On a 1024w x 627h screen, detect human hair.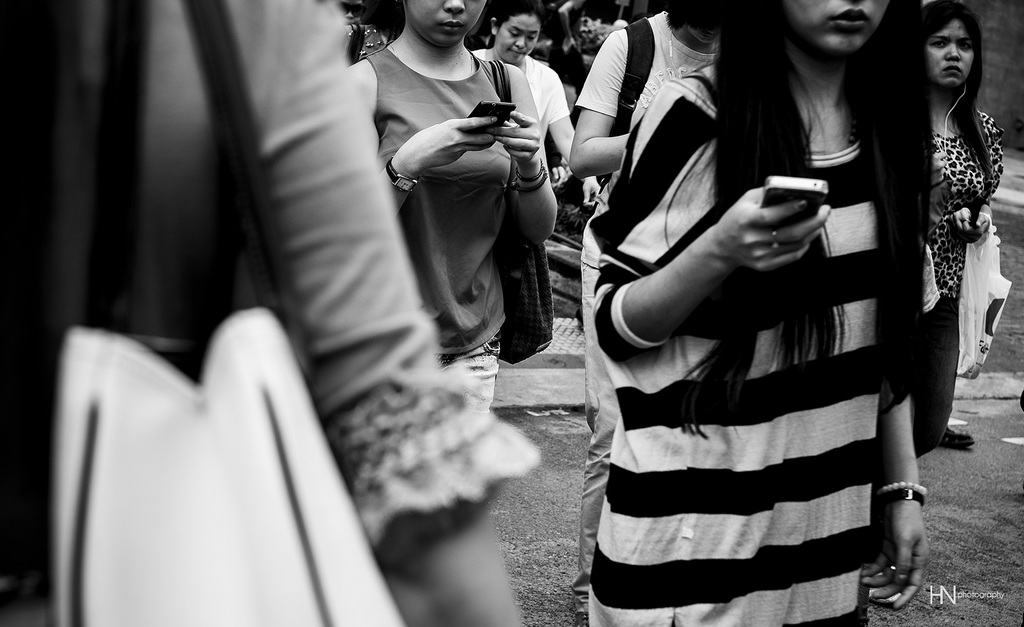
Rect(671, 0, 927, 442).
